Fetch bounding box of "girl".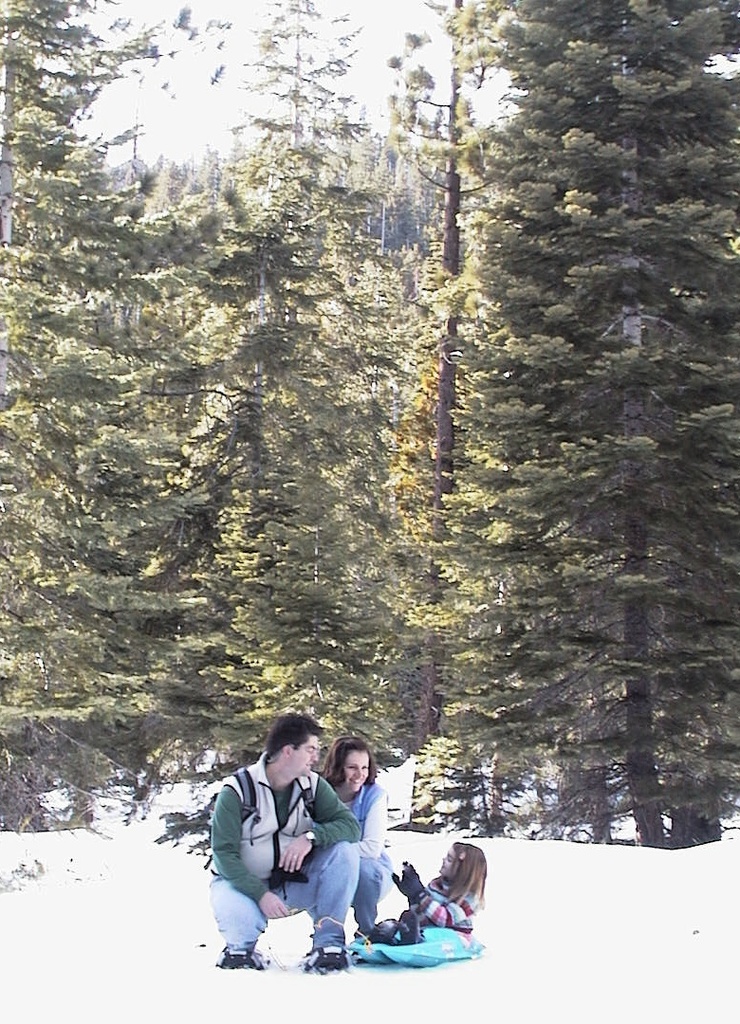
Bbox: detection(315, 735, 397, 937).
